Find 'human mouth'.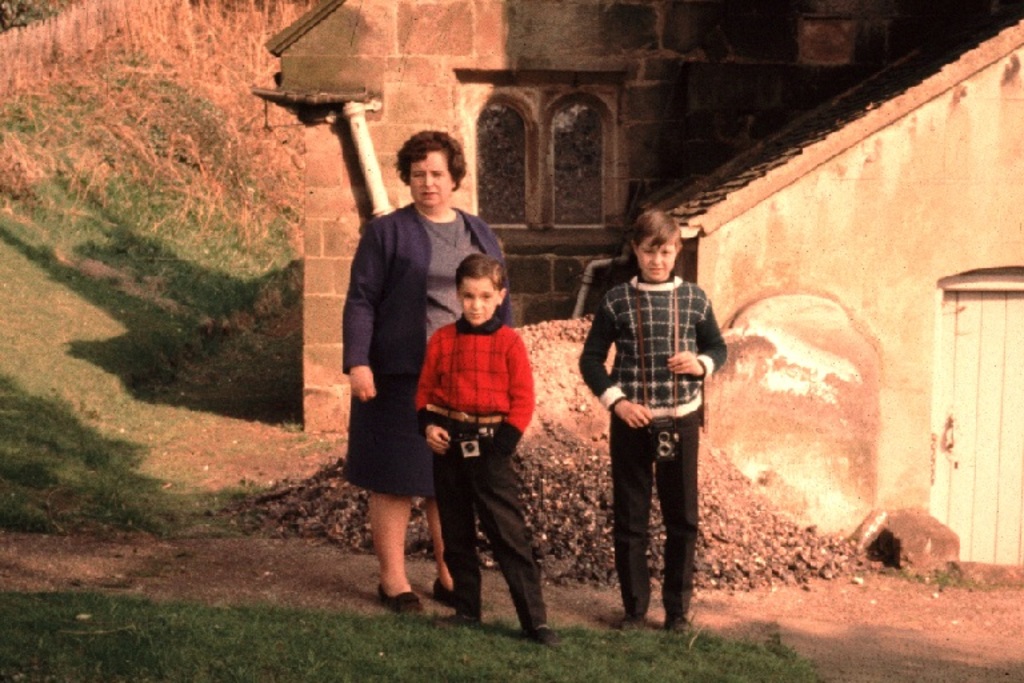
x1=468, y1=311, x2=480, y2=315.
